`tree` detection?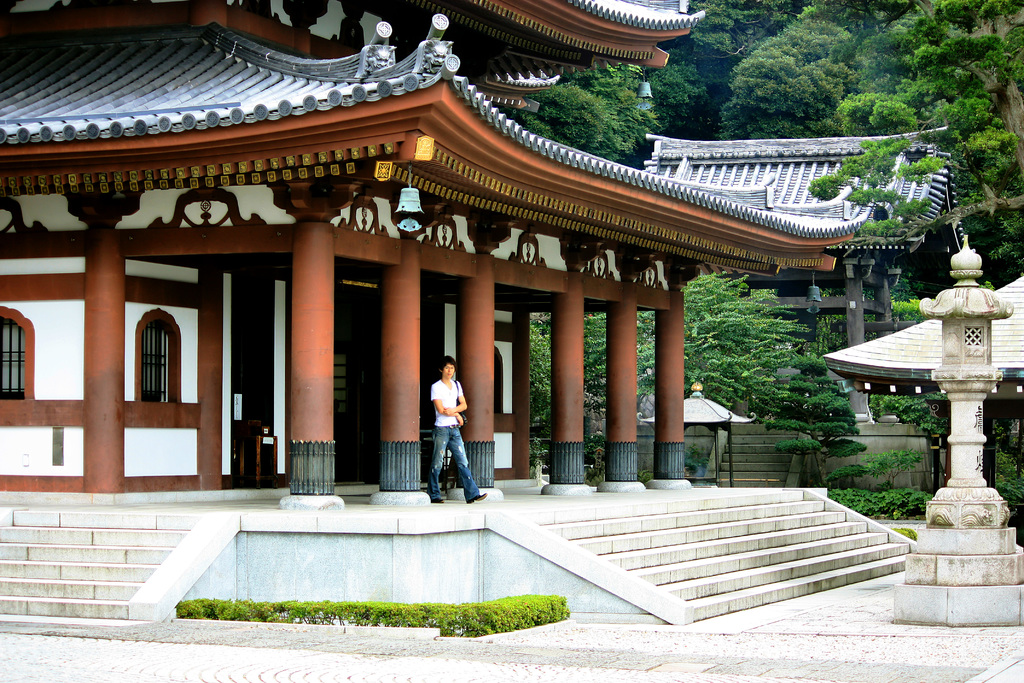
Rect(530, 268, 871, 482)
